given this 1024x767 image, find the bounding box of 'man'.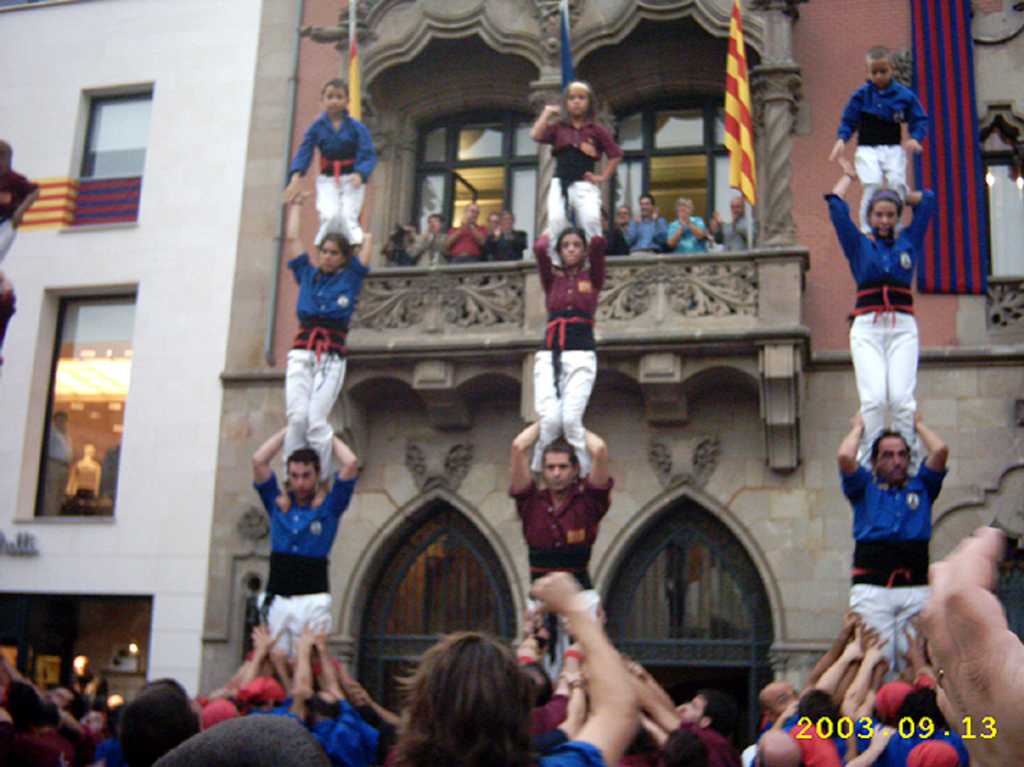
crop(631, 705, 706, 766).
